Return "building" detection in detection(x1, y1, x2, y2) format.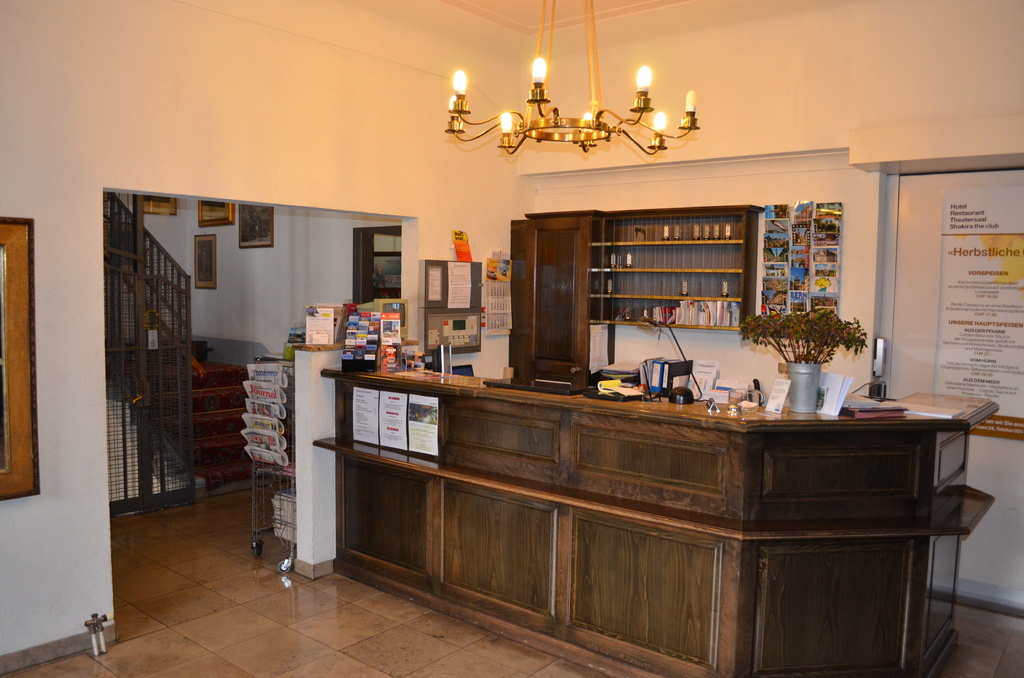
detection(0, 0, 1023, 677).
